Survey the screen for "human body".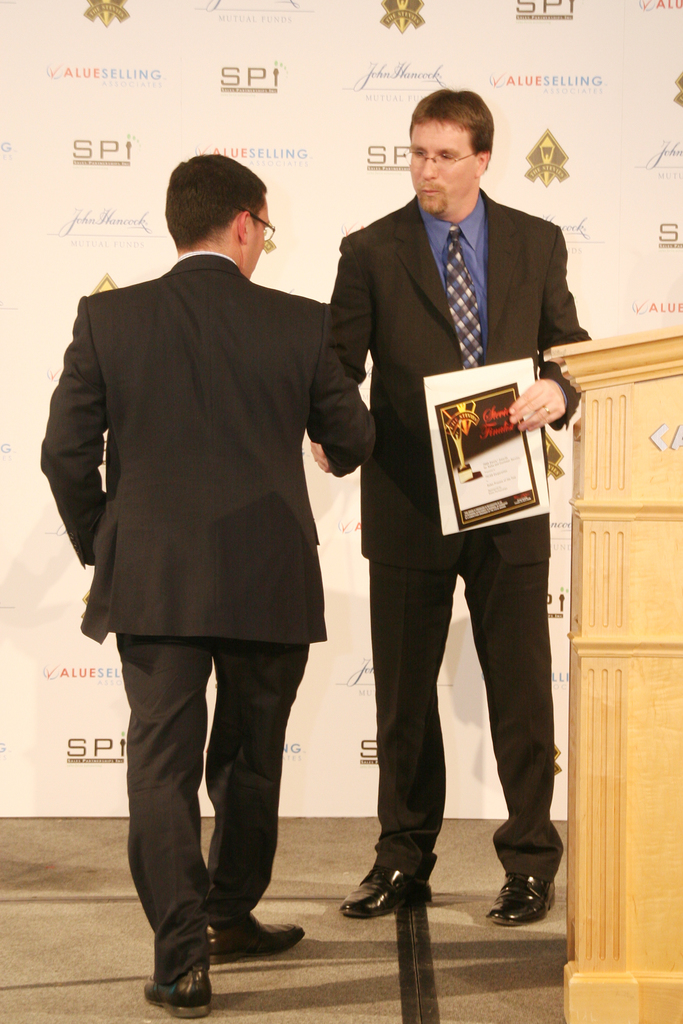
Survey found: x1=56 y1=117 x2=365 y2=1023.
